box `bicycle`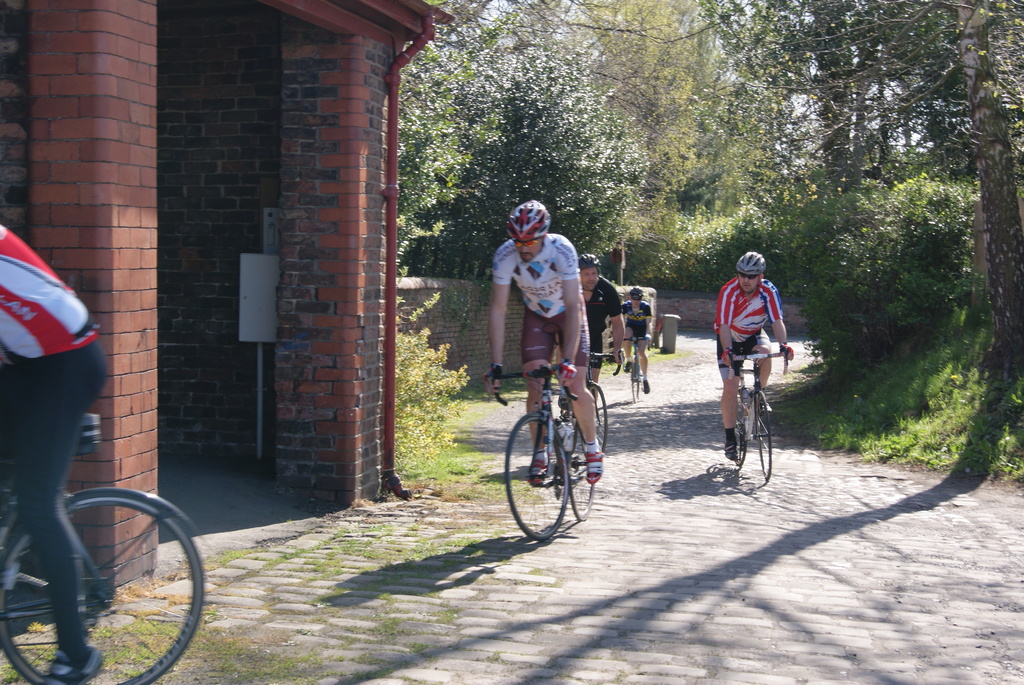
[726,354,796,483]
